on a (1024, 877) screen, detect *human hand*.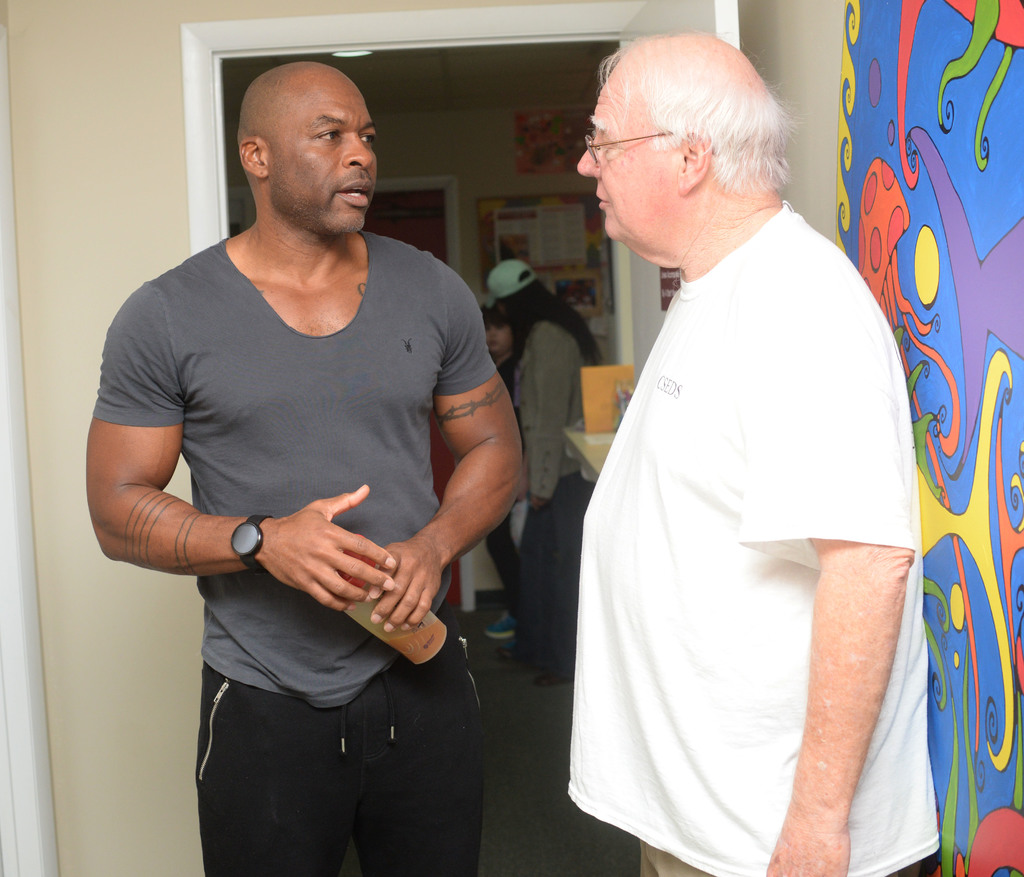
(366, 541, 444, 634).
